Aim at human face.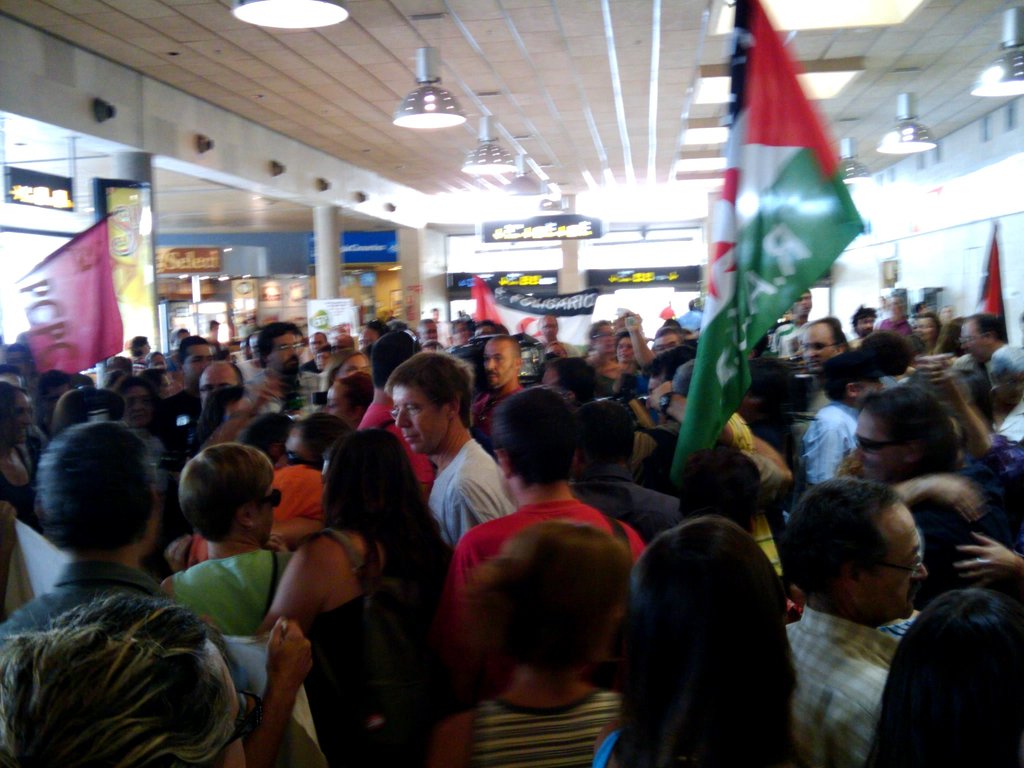
Aimed at crop(202, 376, 230, 399).
